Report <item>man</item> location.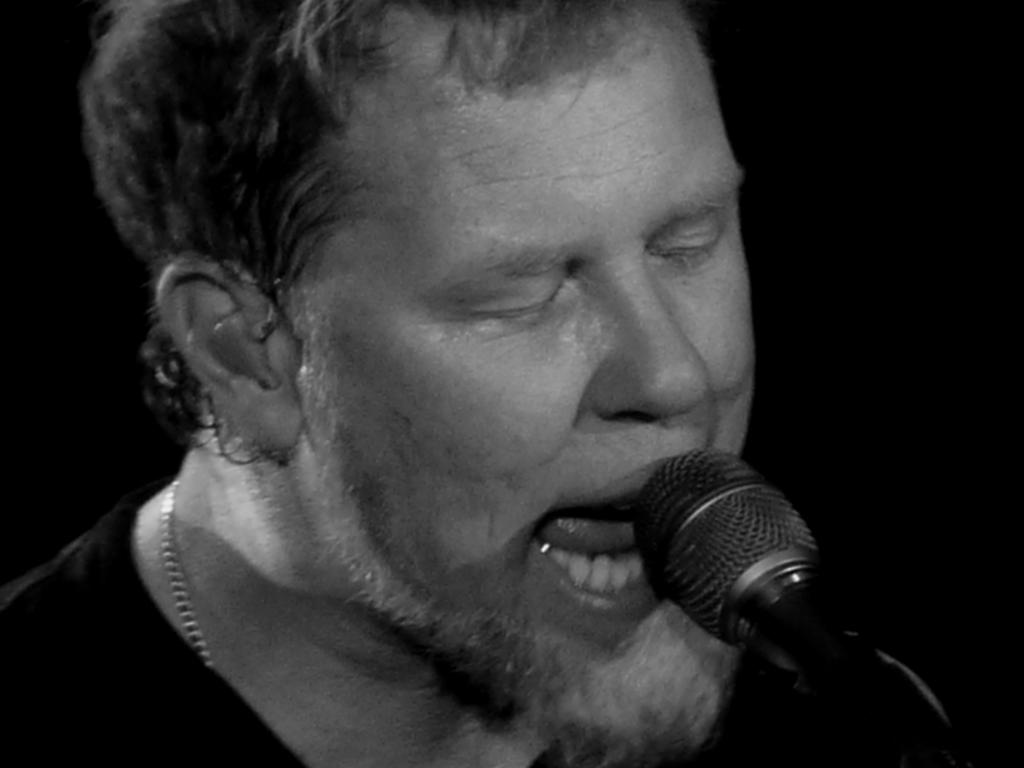
Report: {"left": 0, "top": 0, "right": 1007, "bottom": 767}.
